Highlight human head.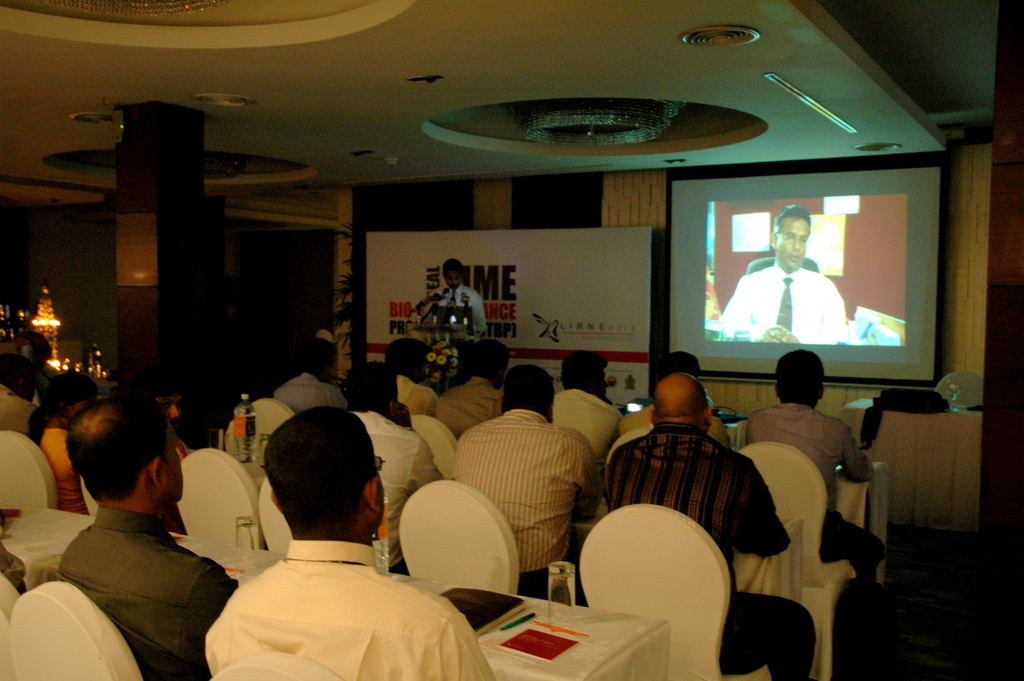
Highlighted region: (650, 372, 712, 435).
